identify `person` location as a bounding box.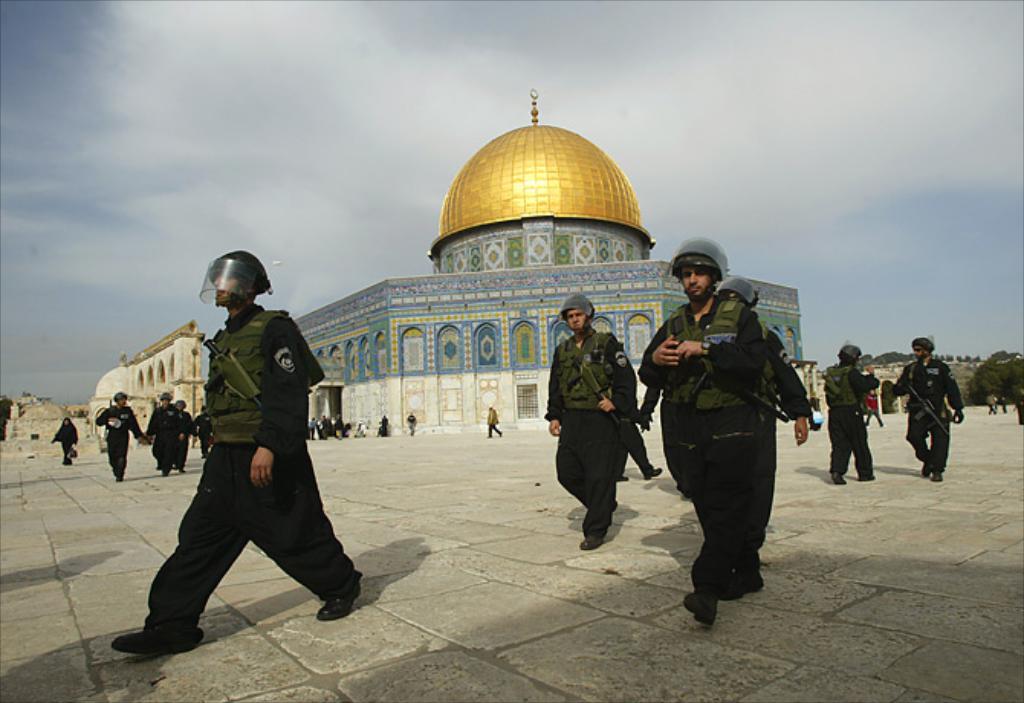
543:292:642:553.
